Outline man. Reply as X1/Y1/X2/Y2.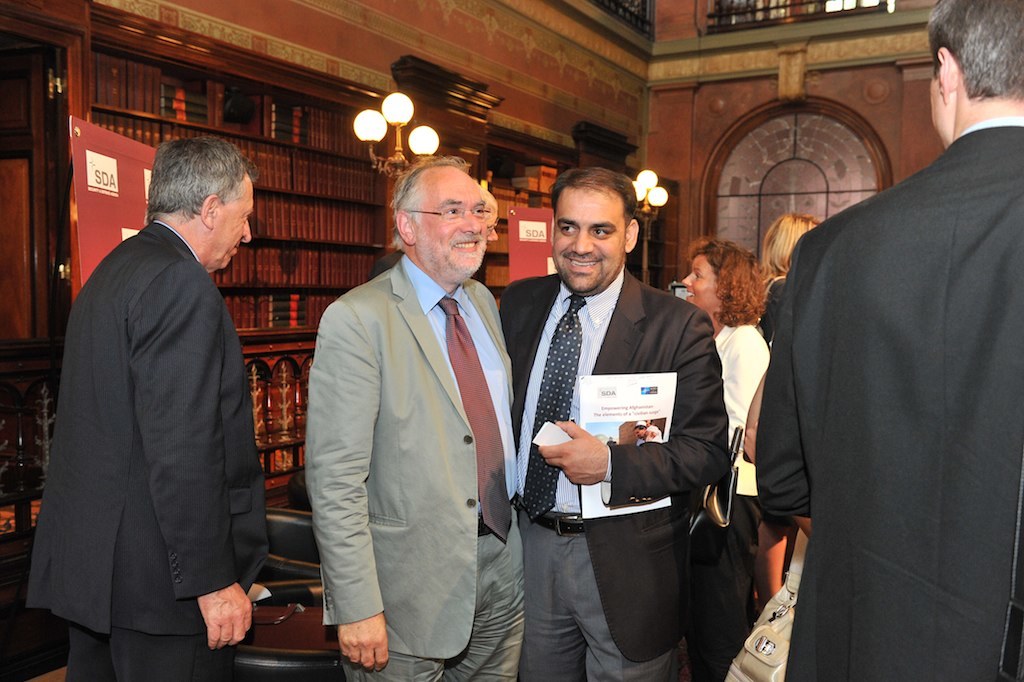
497/168/734/681.
